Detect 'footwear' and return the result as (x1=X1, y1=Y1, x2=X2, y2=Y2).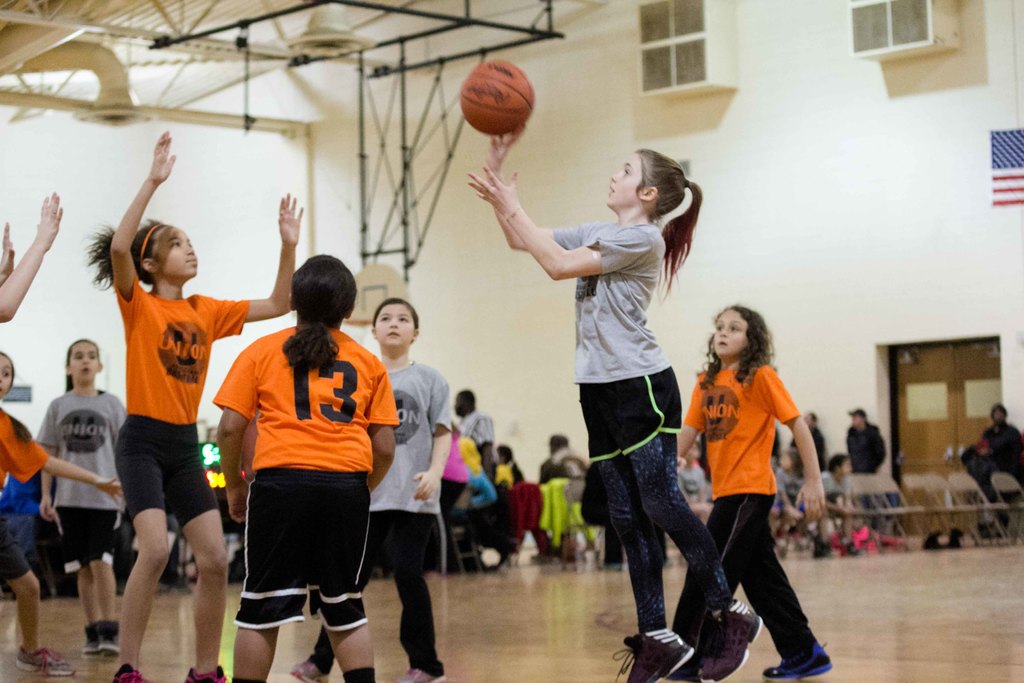
(x1=618, y1=619, x2=705, y2=682).
